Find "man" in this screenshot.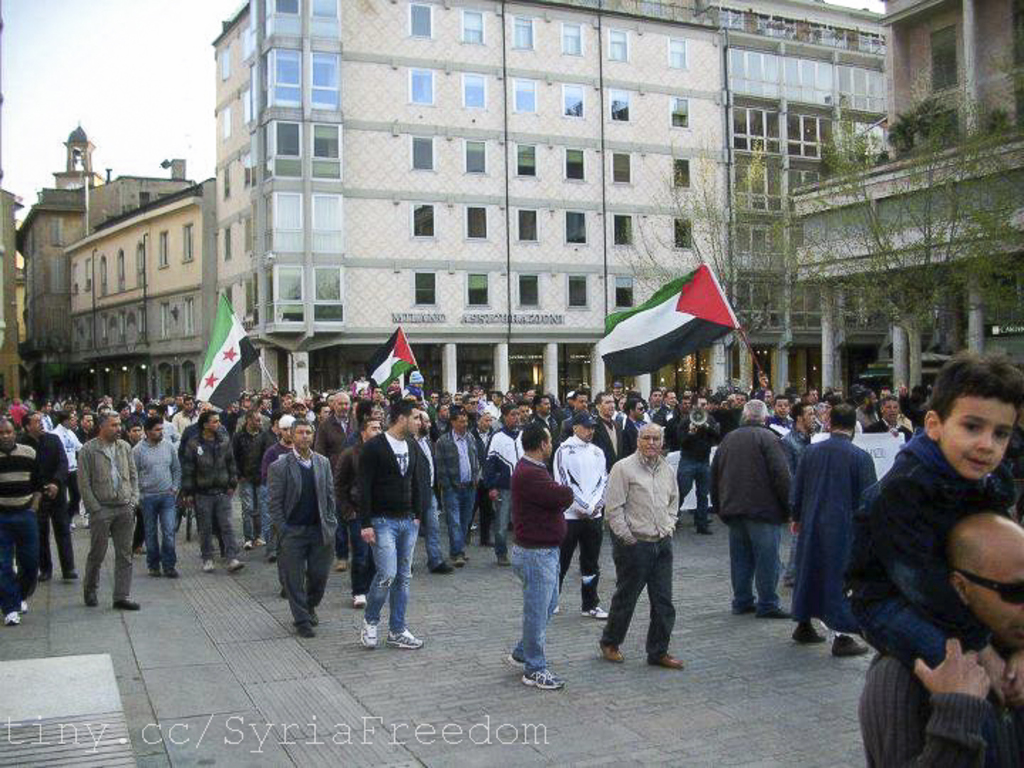
The bounding box for "man" is detection(512, 427, 582, 687).
